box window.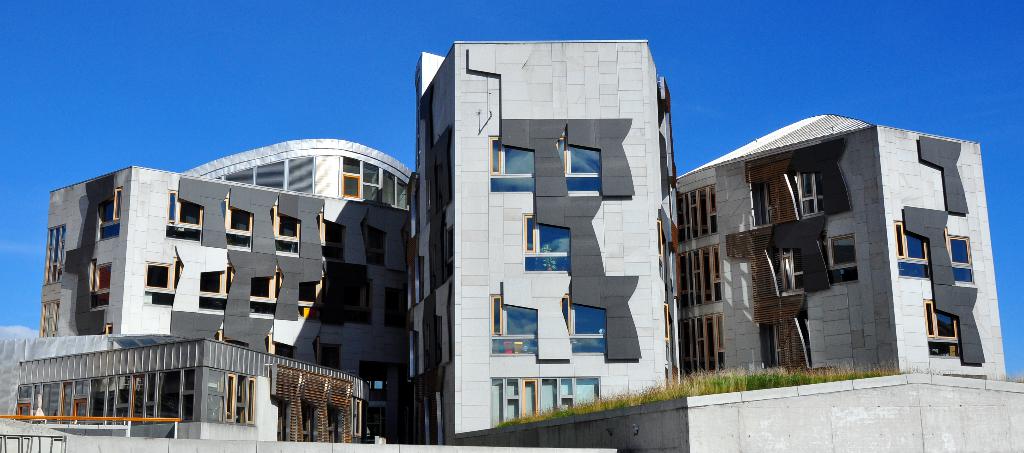
Rect(799, 171, 824, 213).
